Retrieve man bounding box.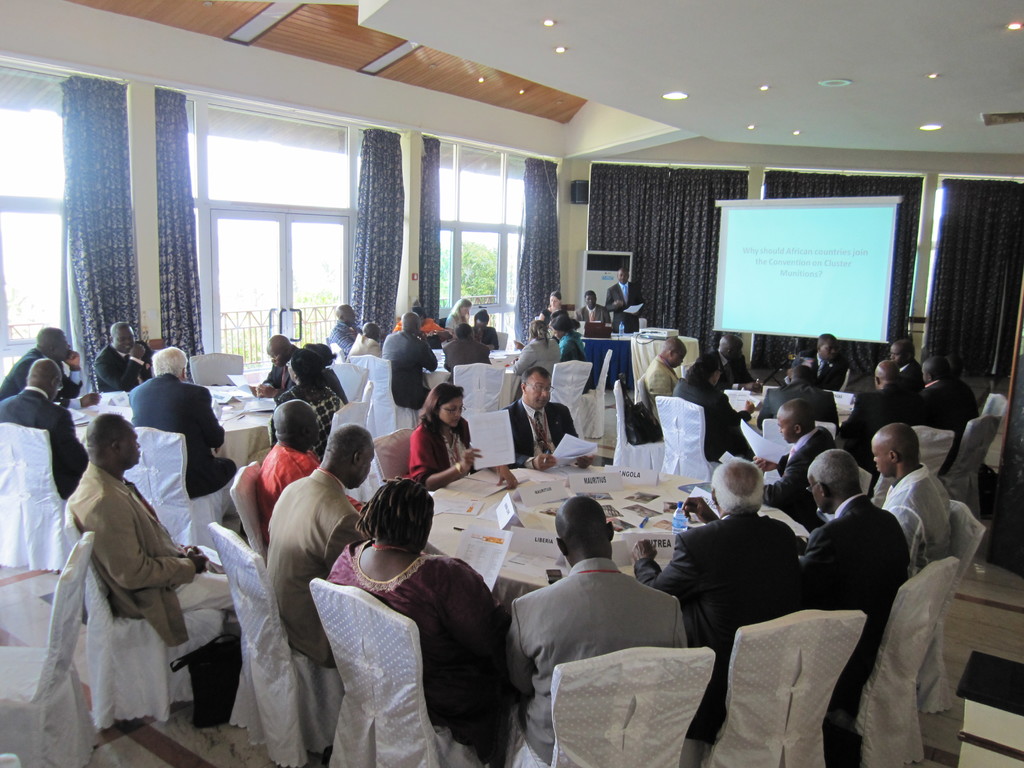
Bounding box: <bbox>0, 360, 90, 499</bbox>.
